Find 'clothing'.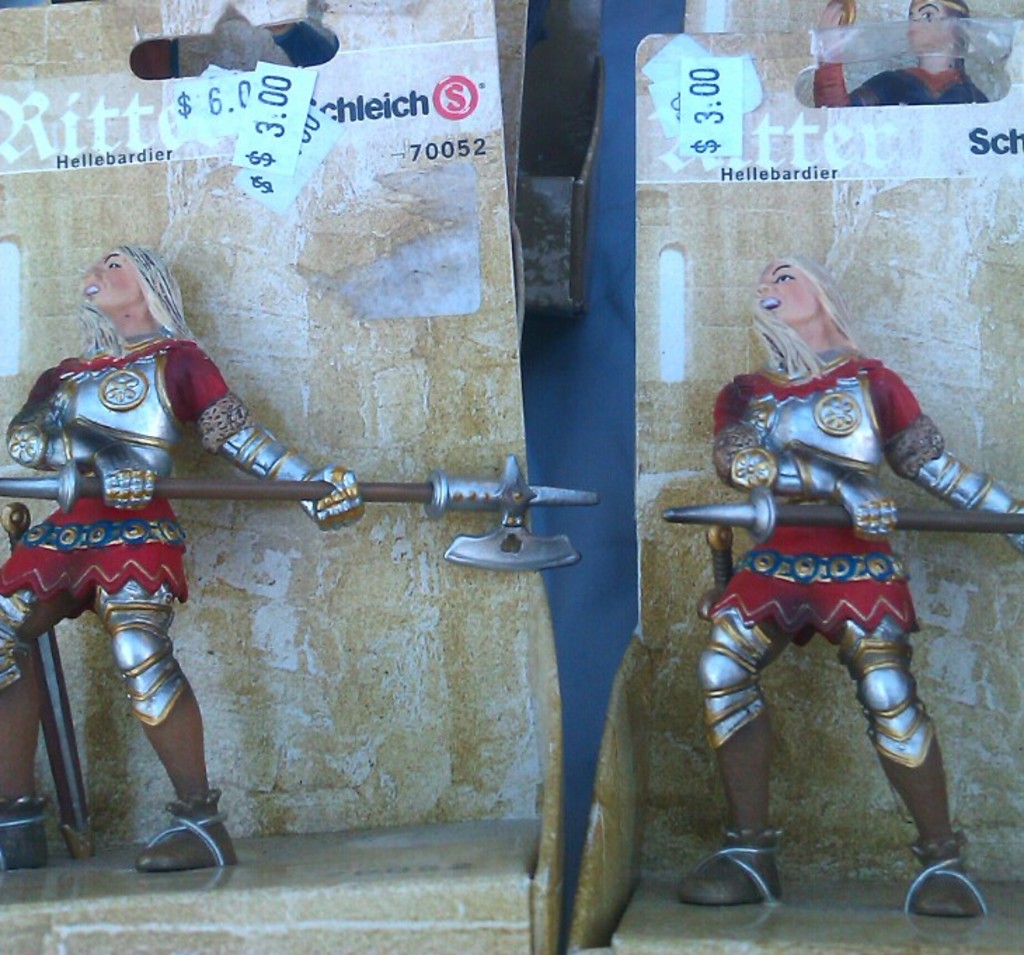
707:342:947:651.
